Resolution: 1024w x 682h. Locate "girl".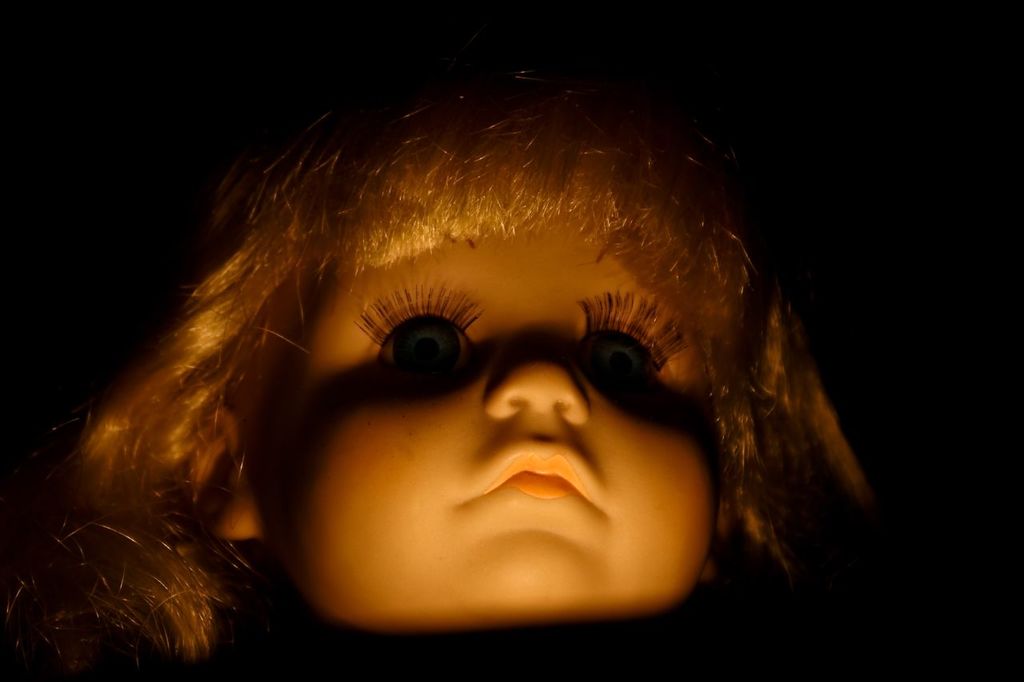
BBox(0, 34, 887, 681).
